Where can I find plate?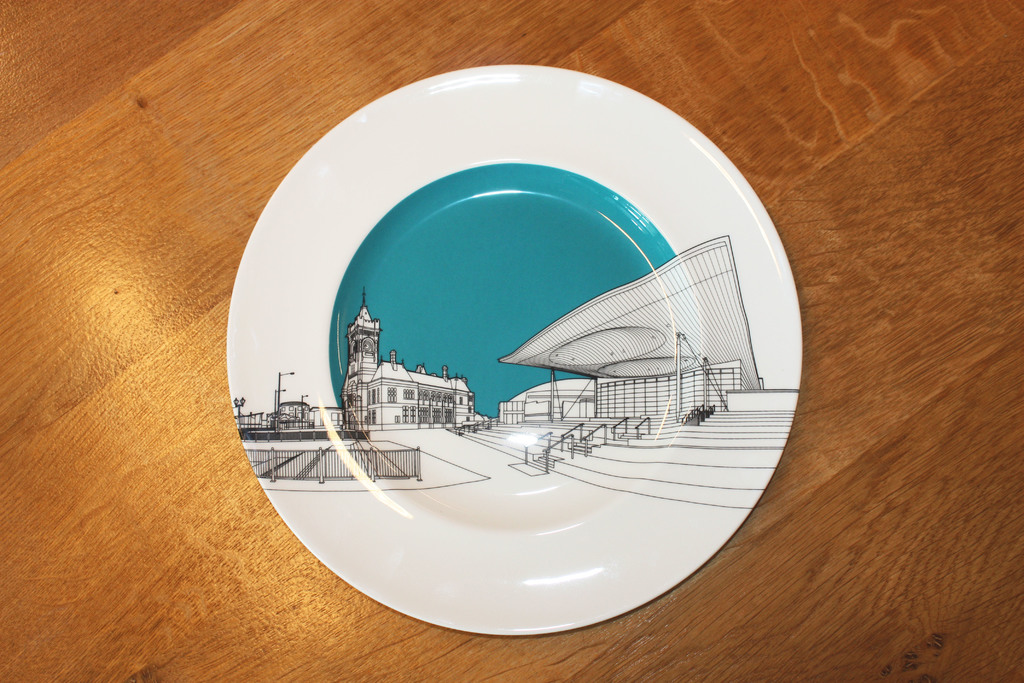
You can find it at select_region(225, 63, 803, 633).
